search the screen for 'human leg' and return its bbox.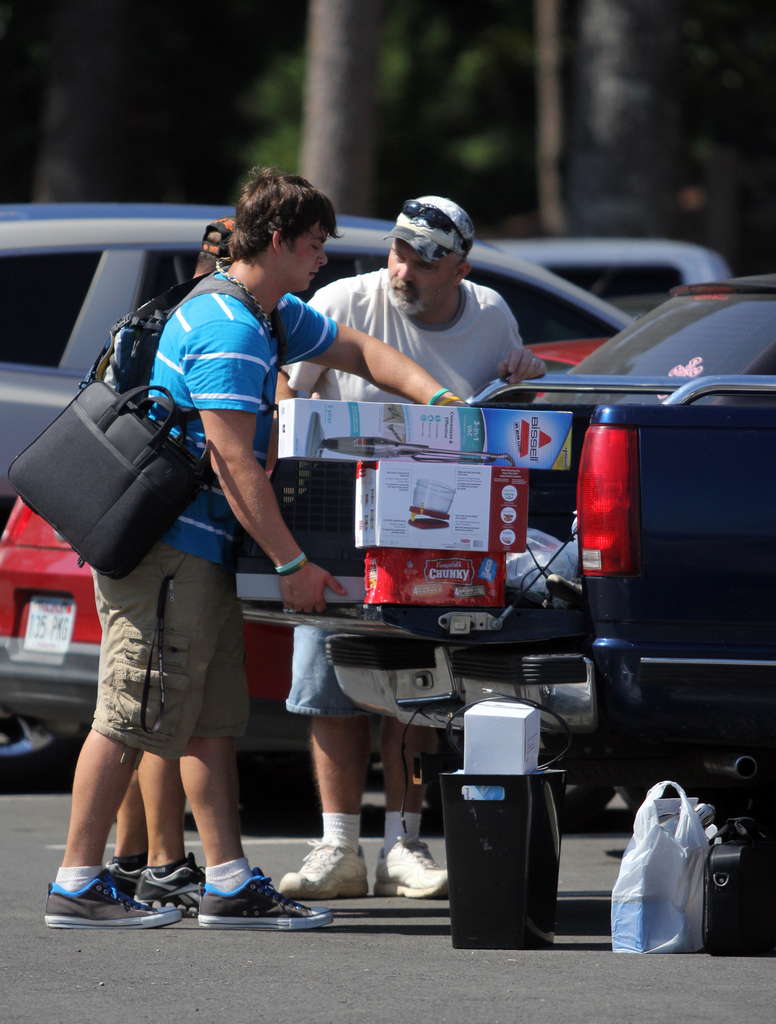
Found: [284, 631, 360, 899].
